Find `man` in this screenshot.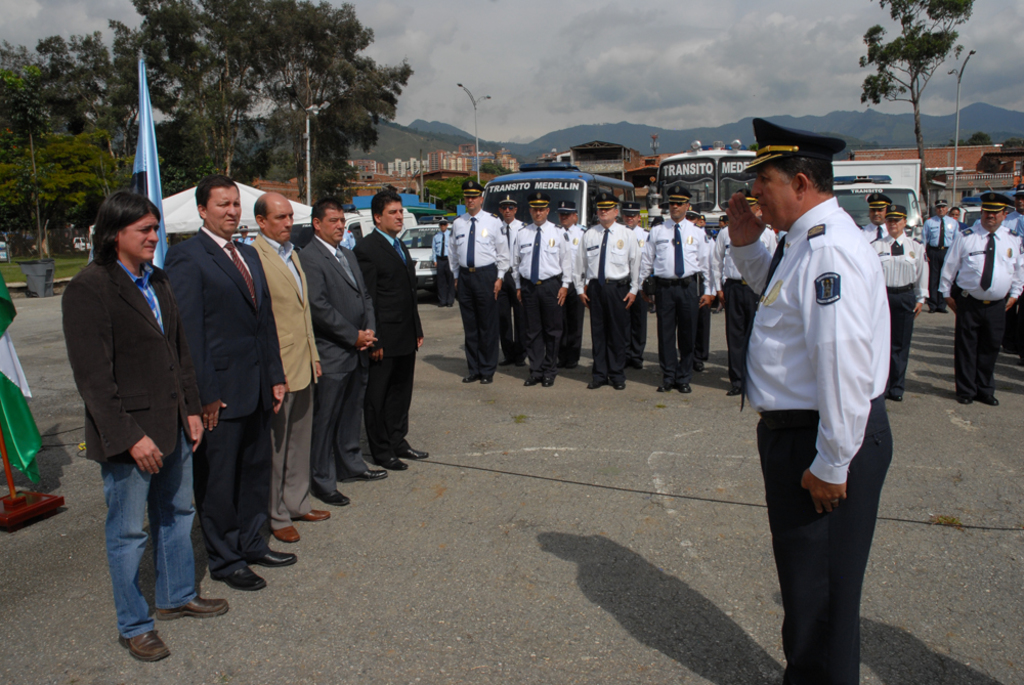
The bounding box for `man` is x1=553, y1=199, x2=584, y2=375.
